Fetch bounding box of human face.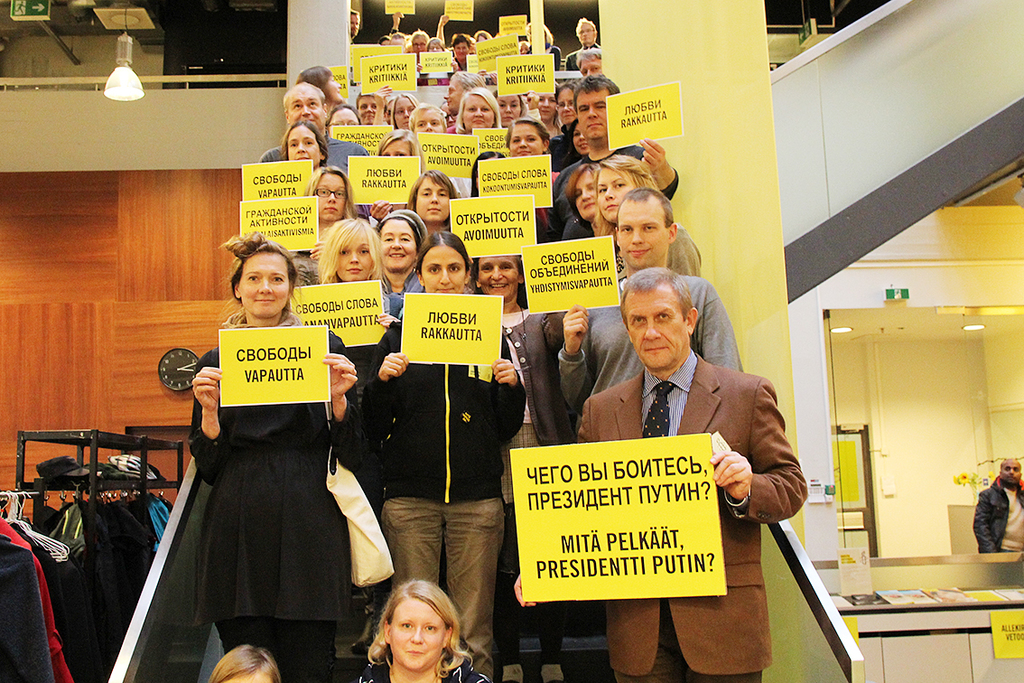
Bbox: x1=394 y1=98 x2=414 y2=131.
